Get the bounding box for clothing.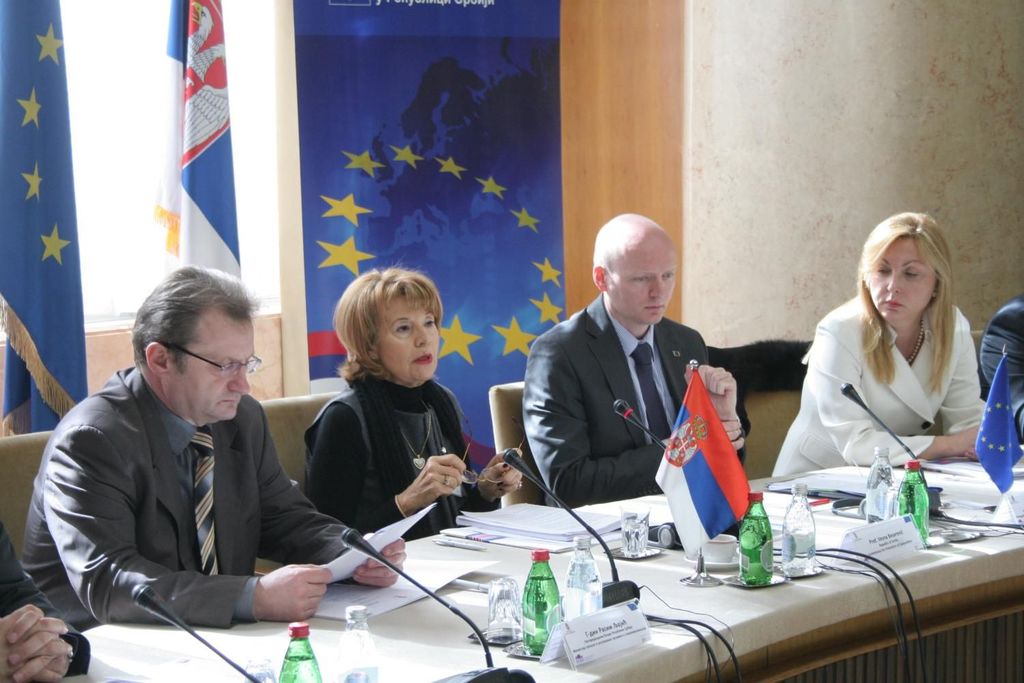
bbox(8, 356, 311, 609).
